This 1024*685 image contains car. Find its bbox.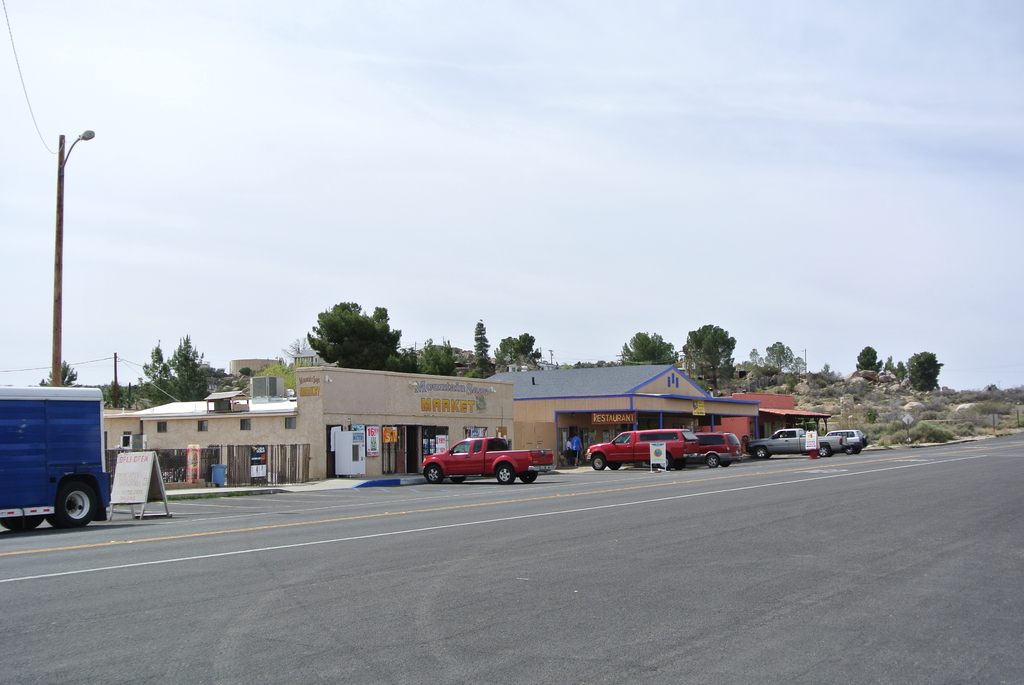
select_region(423, 429, 557, 484).
